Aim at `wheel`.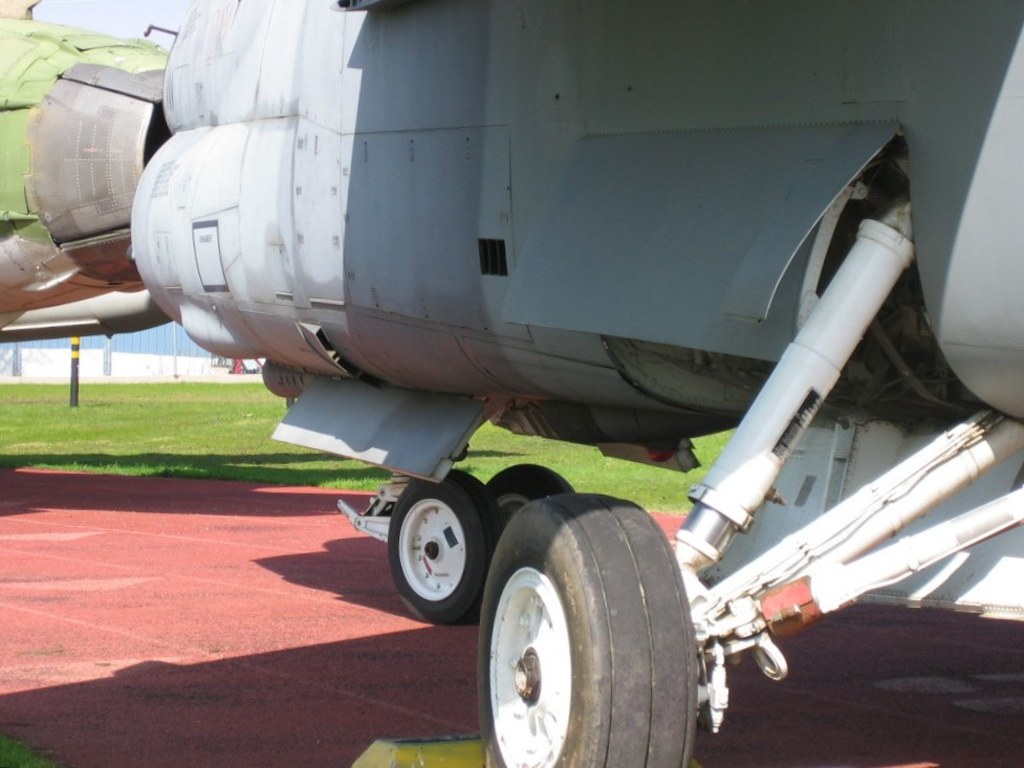
Aimed at [x1=487, y1=464, x2=576, y2=523].
